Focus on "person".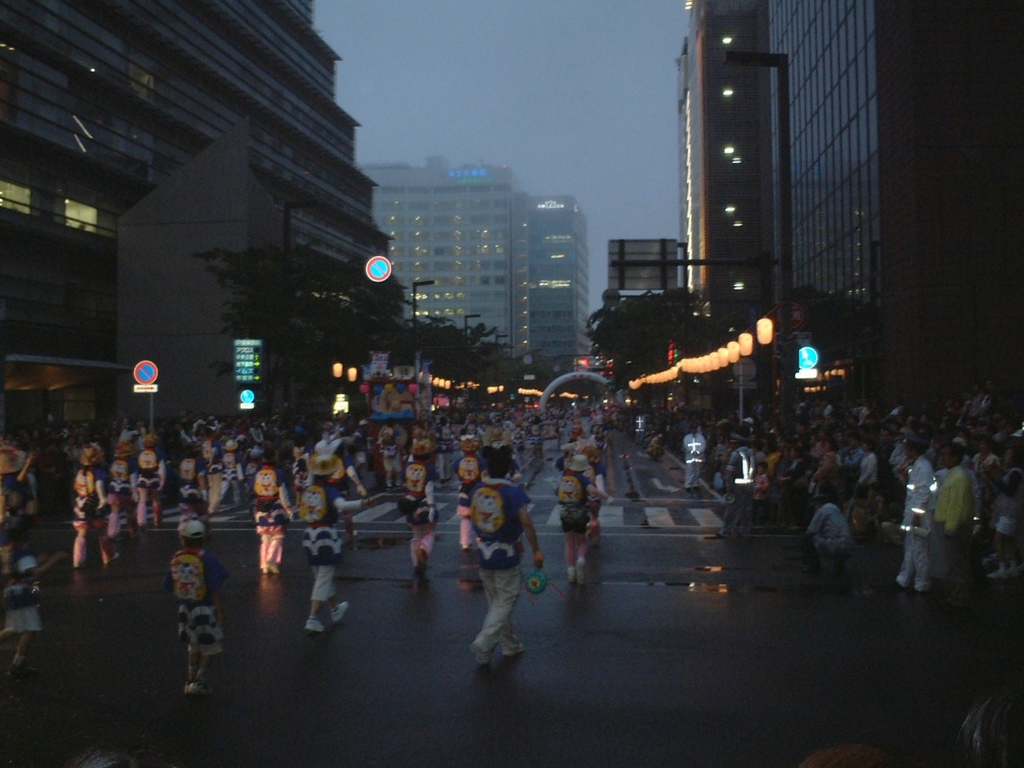
Focused at rect(594, 437, 611, 473).
